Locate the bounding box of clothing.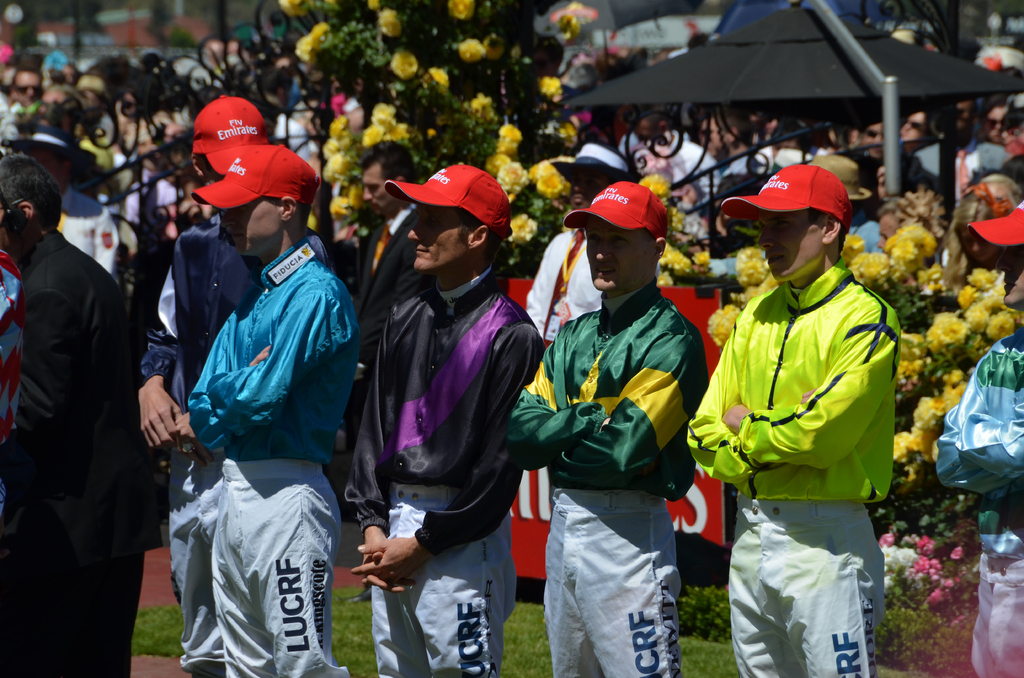
Bounding box: 0, 228, 150, 677.
